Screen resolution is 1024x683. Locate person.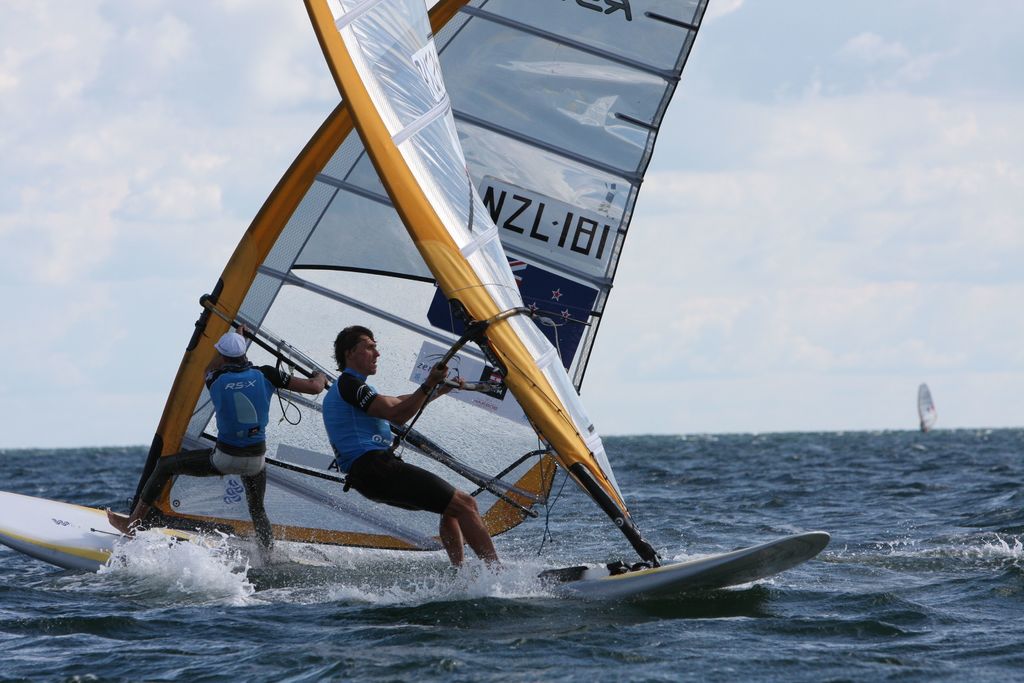
pyautogui.locateOnScreen(323, 325, 499, 577).
